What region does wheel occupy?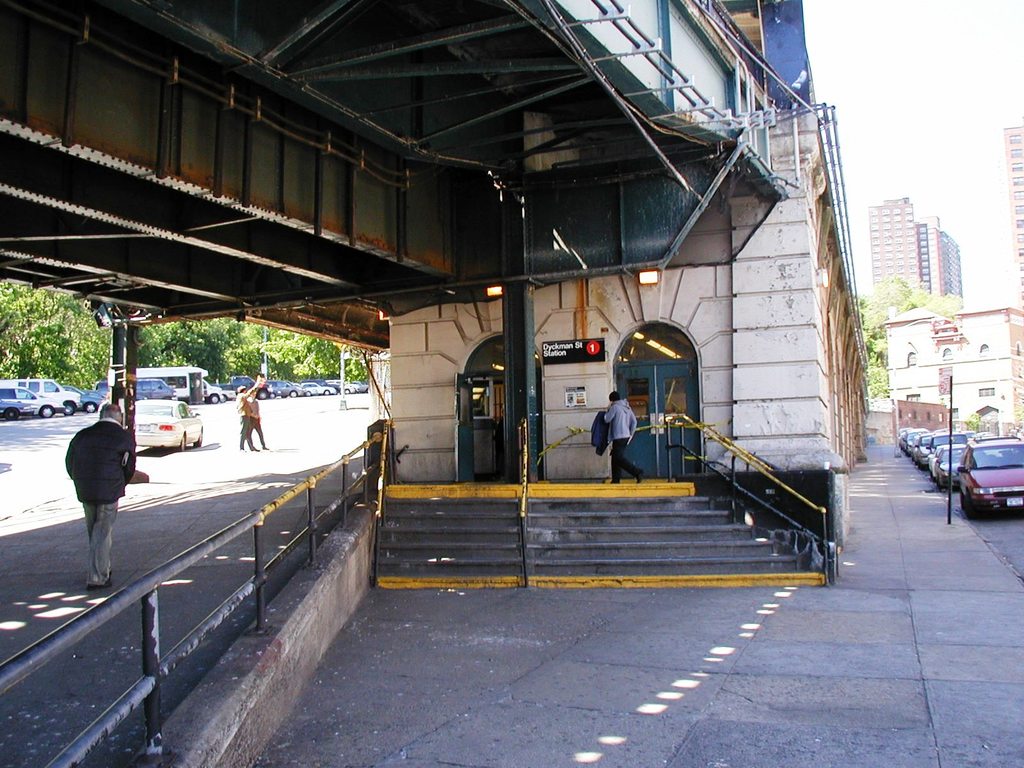
locate(966, 495, 979, 522).
